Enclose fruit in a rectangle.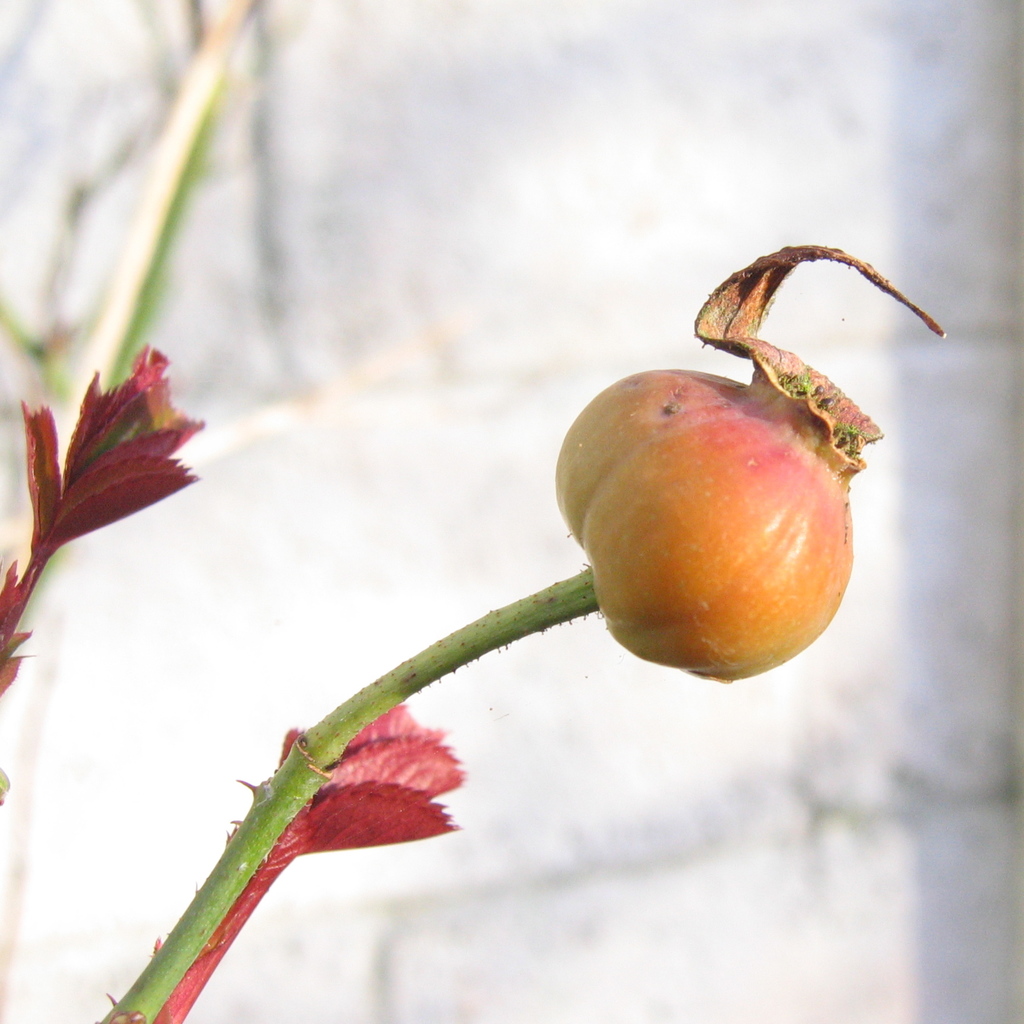
region(564, 316, 898, 691).
